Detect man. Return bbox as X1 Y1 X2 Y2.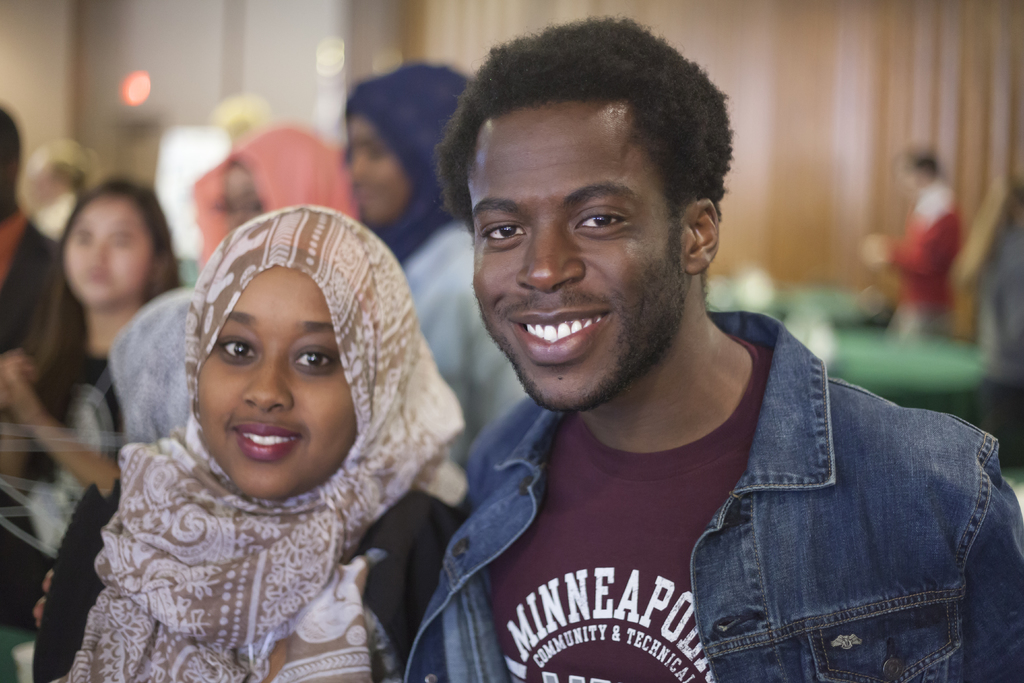
0 104 61 352.
